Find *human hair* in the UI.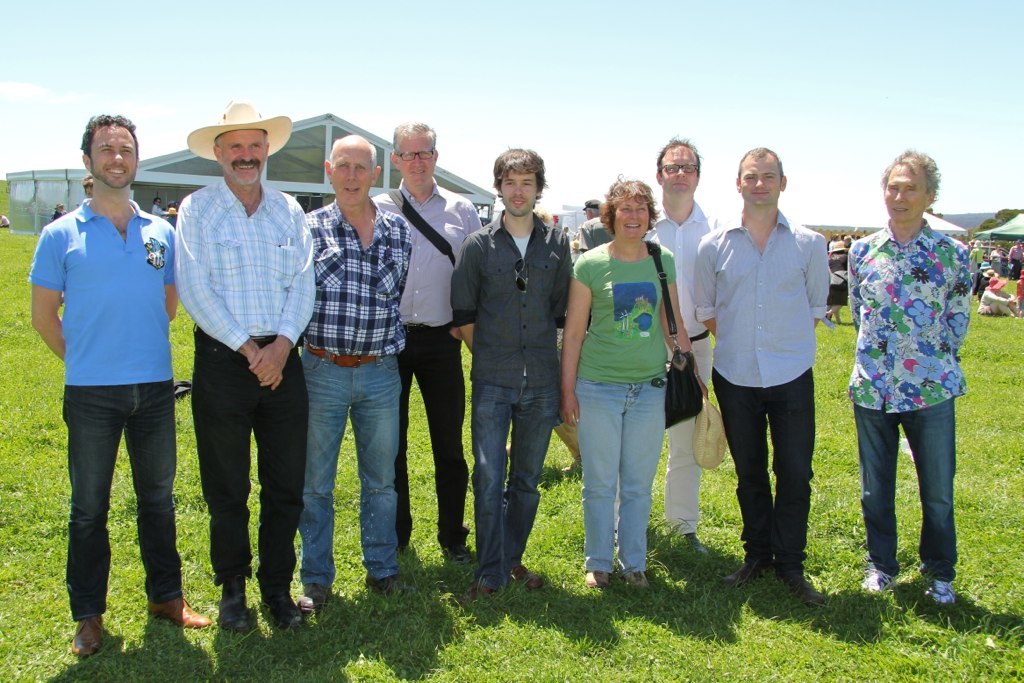
UI element at [877,147,940,193].
